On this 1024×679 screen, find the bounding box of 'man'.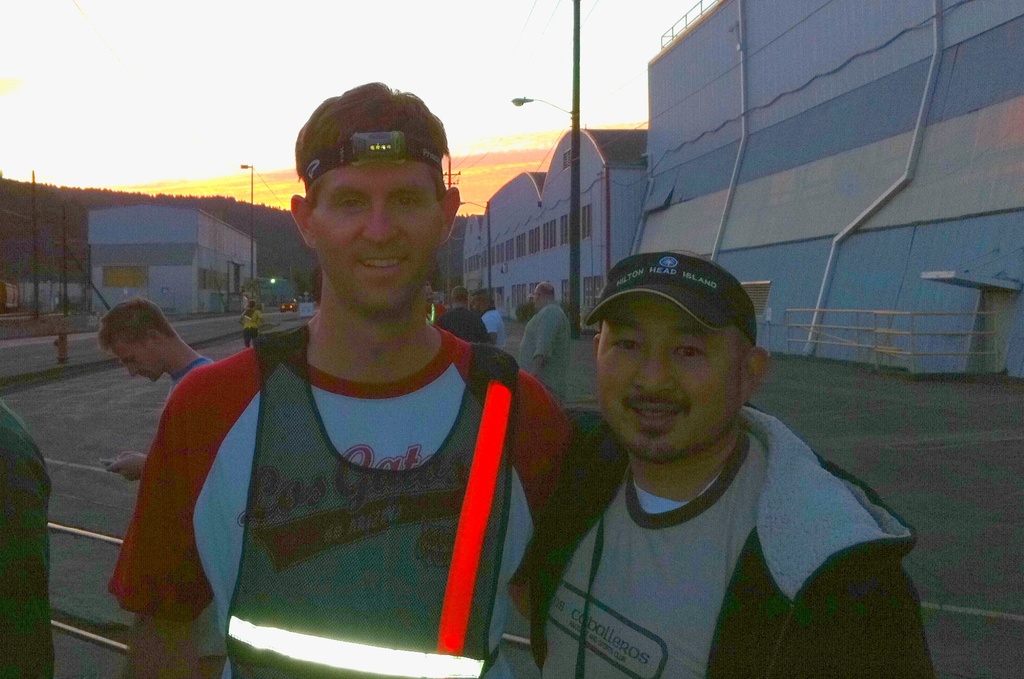
Bounding box: x1=434 y1=291 x2=492 y2=351.
